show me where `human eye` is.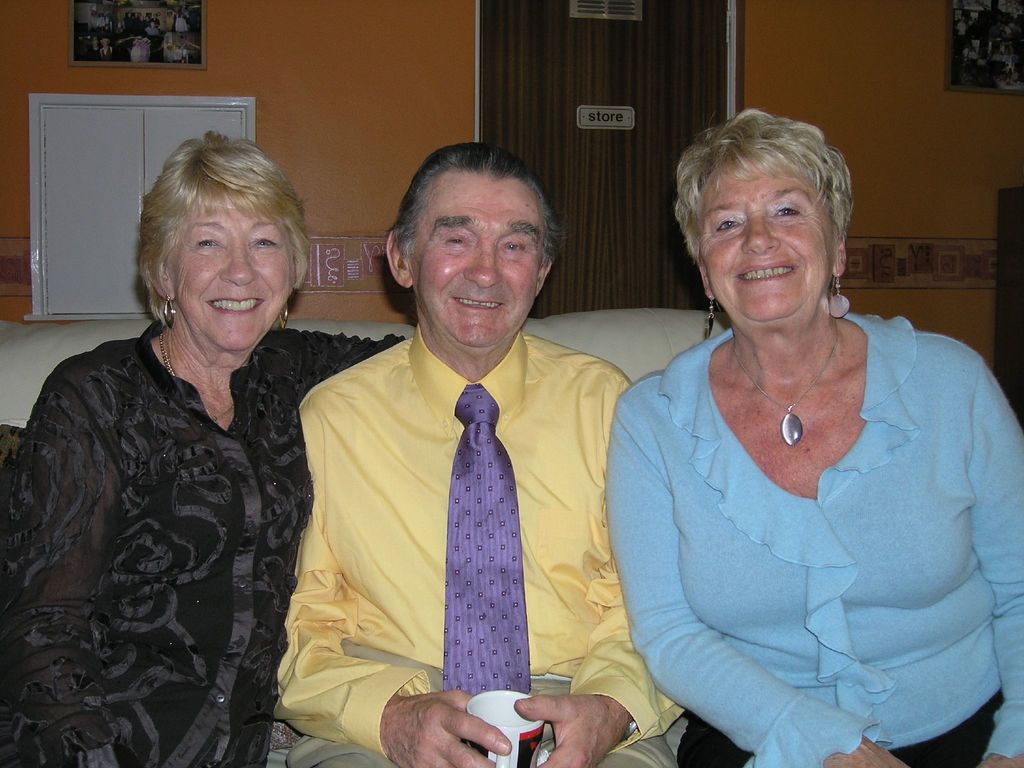
`human eye` is at select_region(500, 239, 528, 254).
